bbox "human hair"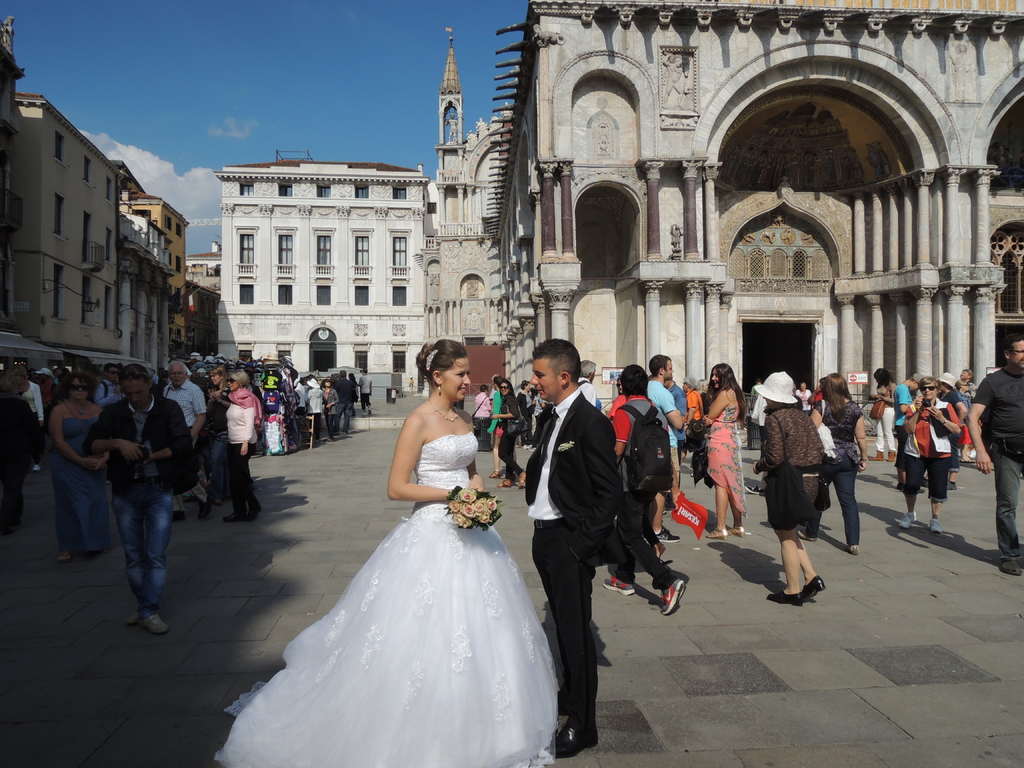
bbox=[533, 337, 579, 381]
